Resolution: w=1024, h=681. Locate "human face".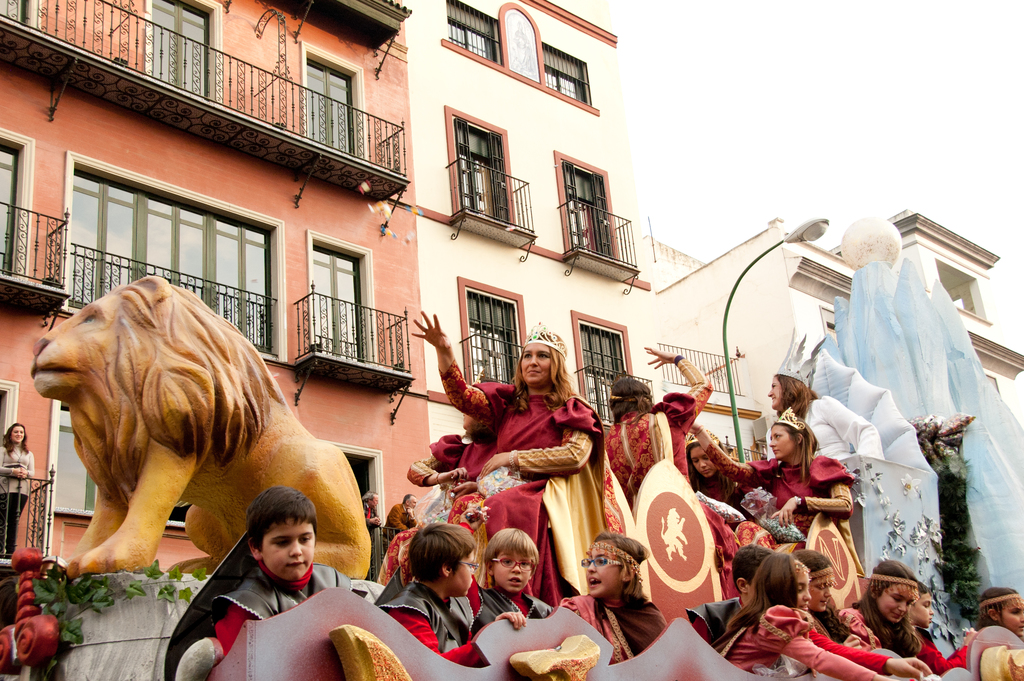
(x1=998, y1=598, x2=1021, y2=632).
